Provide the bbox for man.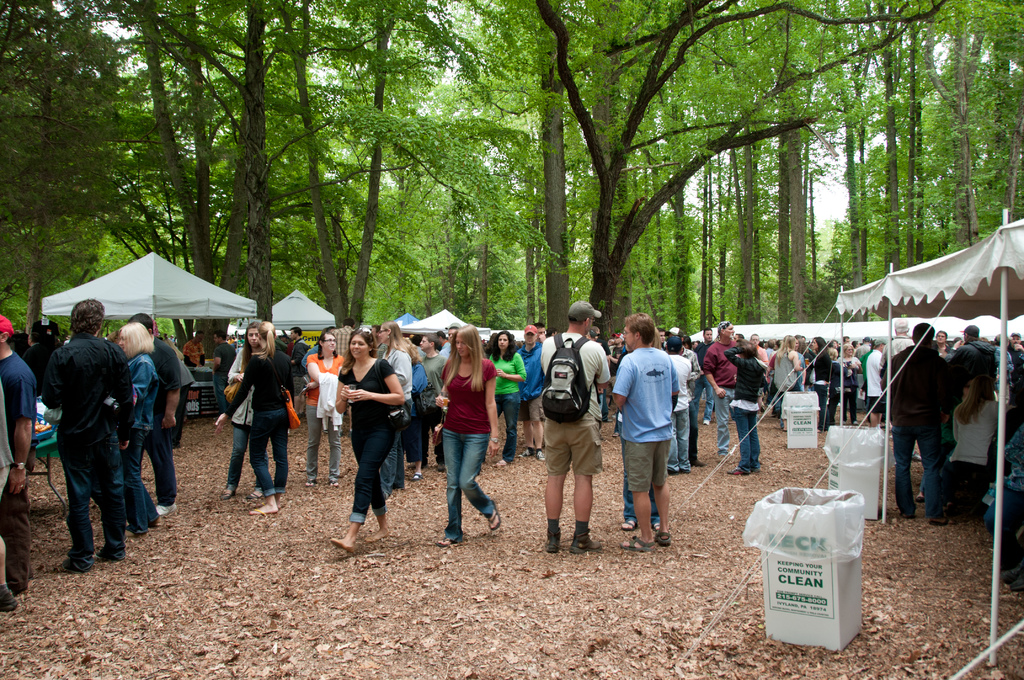
box(701, 317, 746, 465).
